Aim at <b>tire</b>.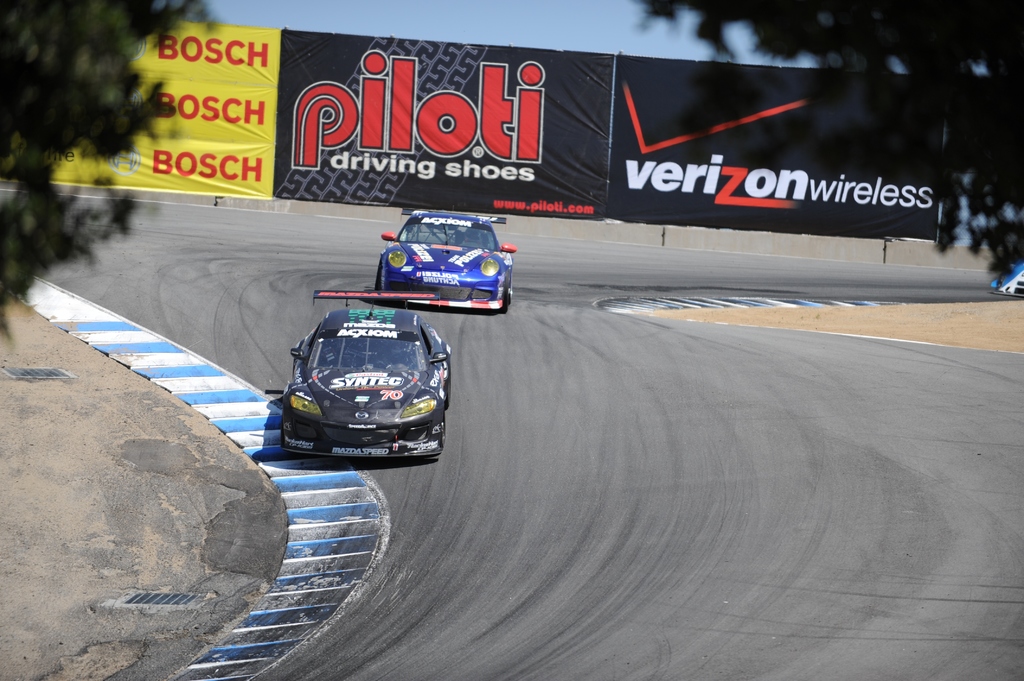
Aimed at {"x1": 436, "y1": 419, "x2": 449, "y2": 453}.
